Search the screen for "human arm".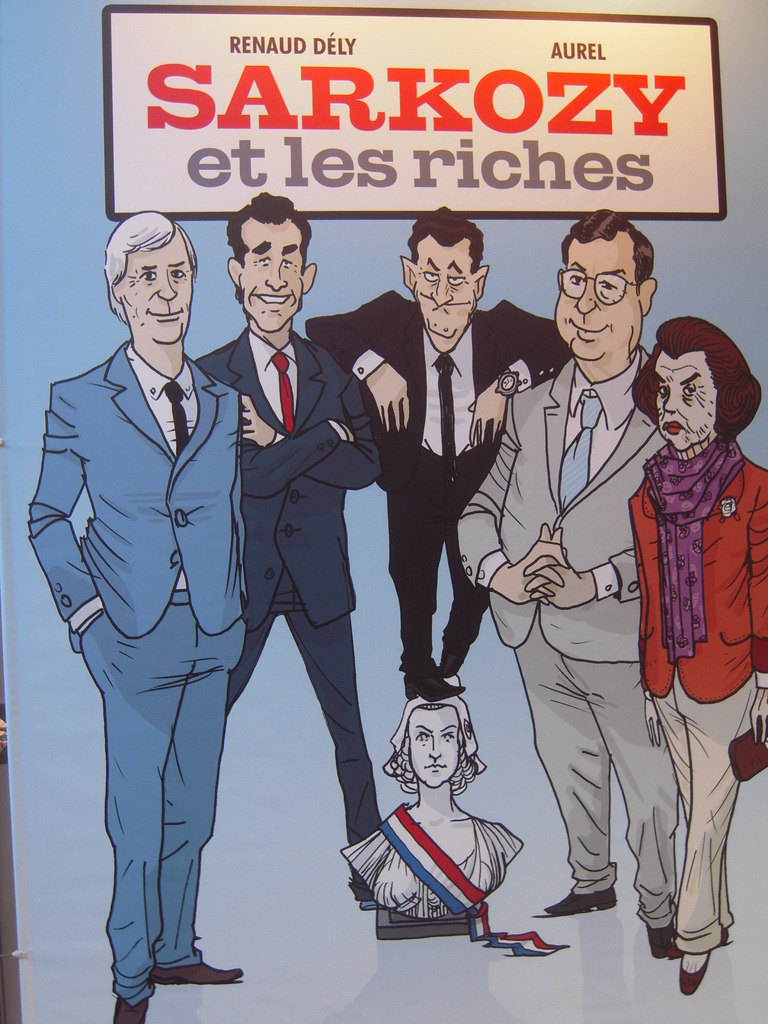
Found at pyautogui.locateOnScreen(509, 525, 636, 602).
